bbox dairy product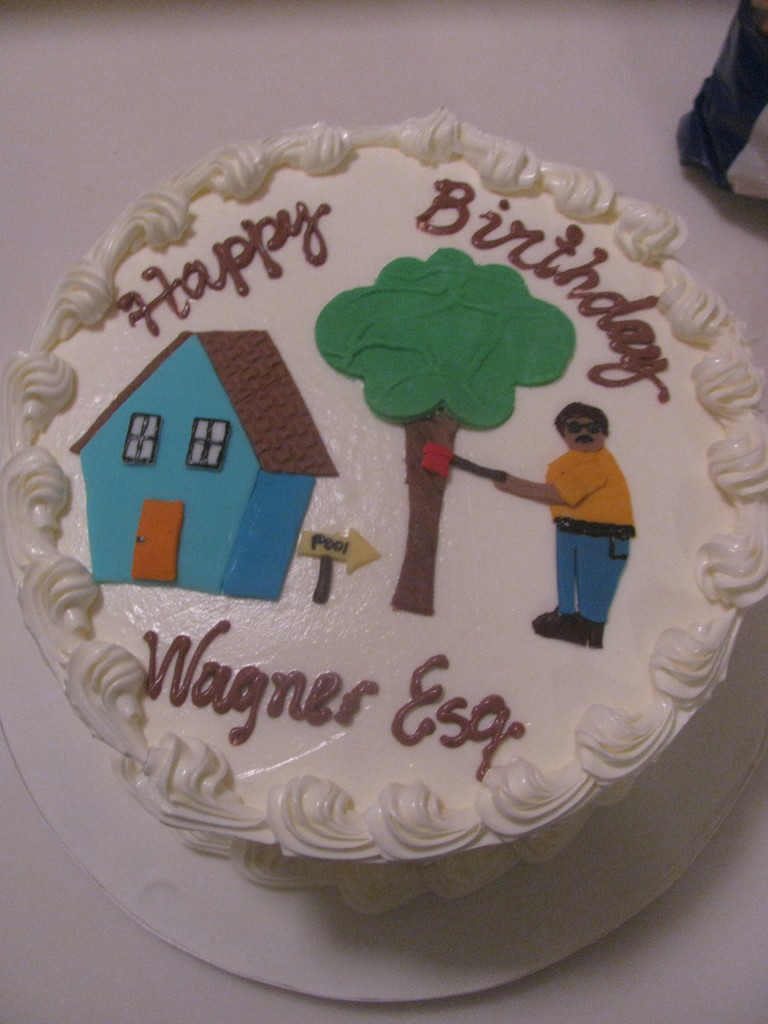
0,106,767,920
